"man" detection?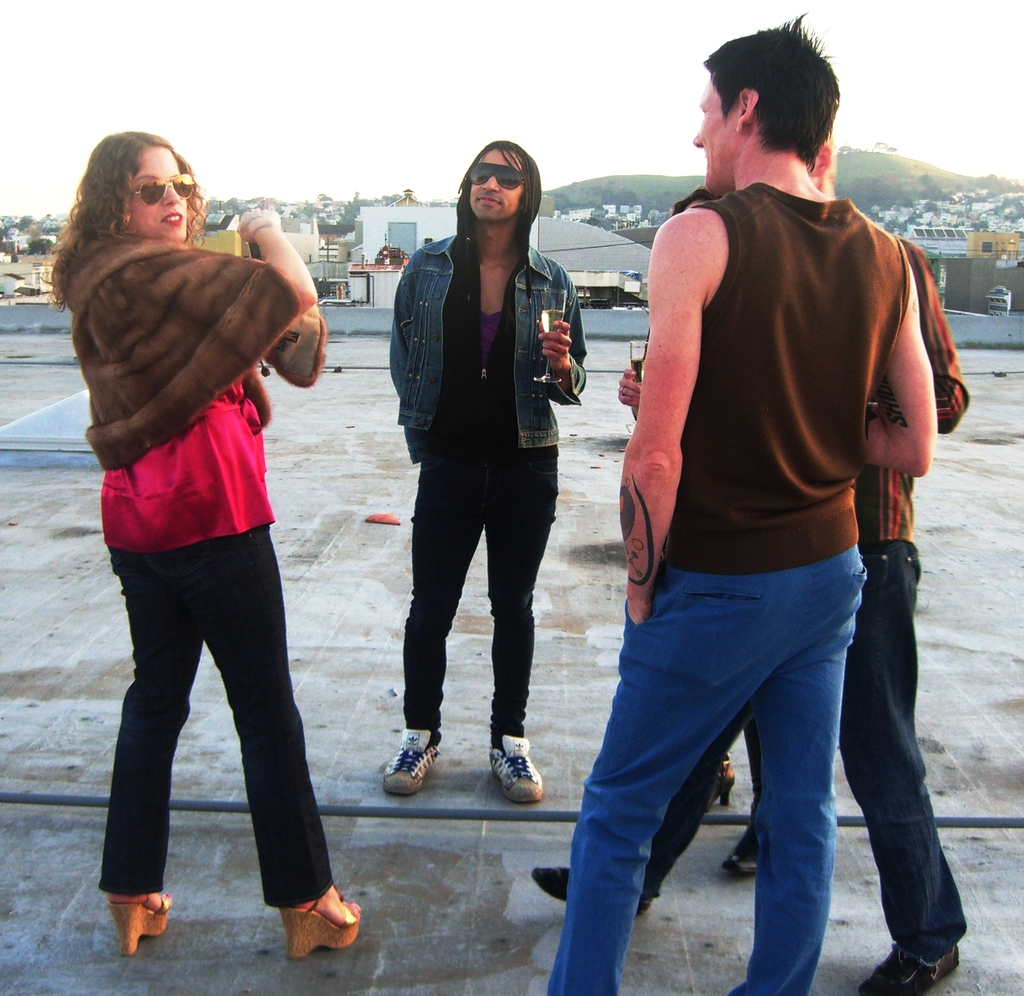
[left=374, top=133, right=588, bottom=800]
